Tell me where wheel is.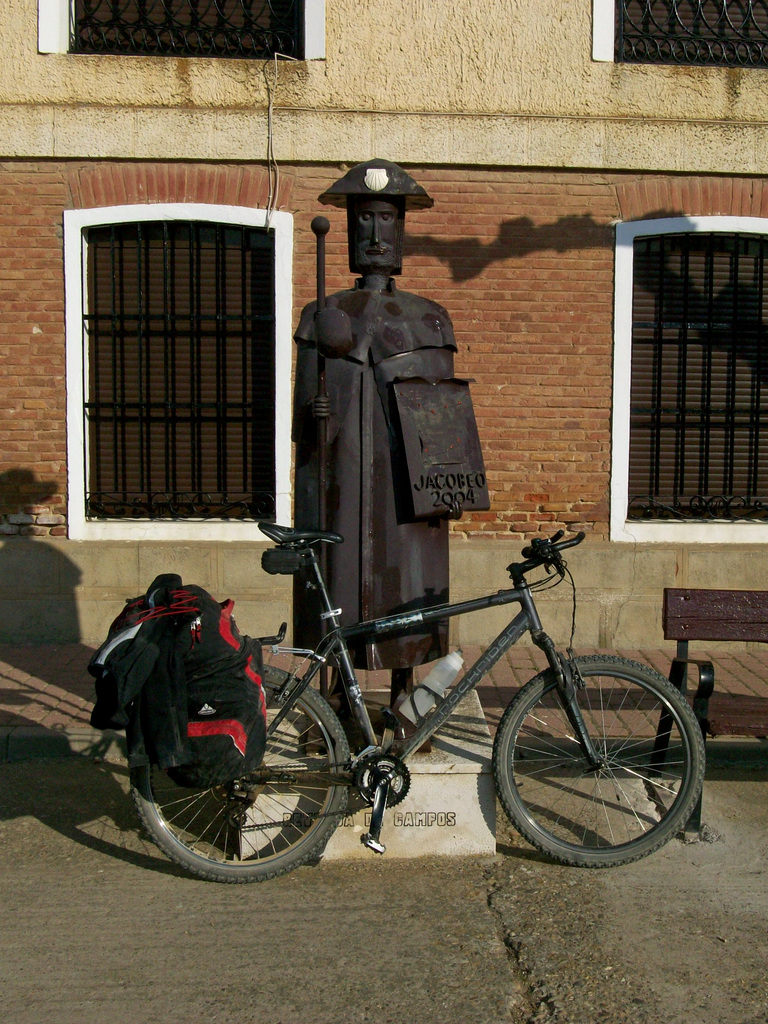
wheel is at 138,669,360,893.
